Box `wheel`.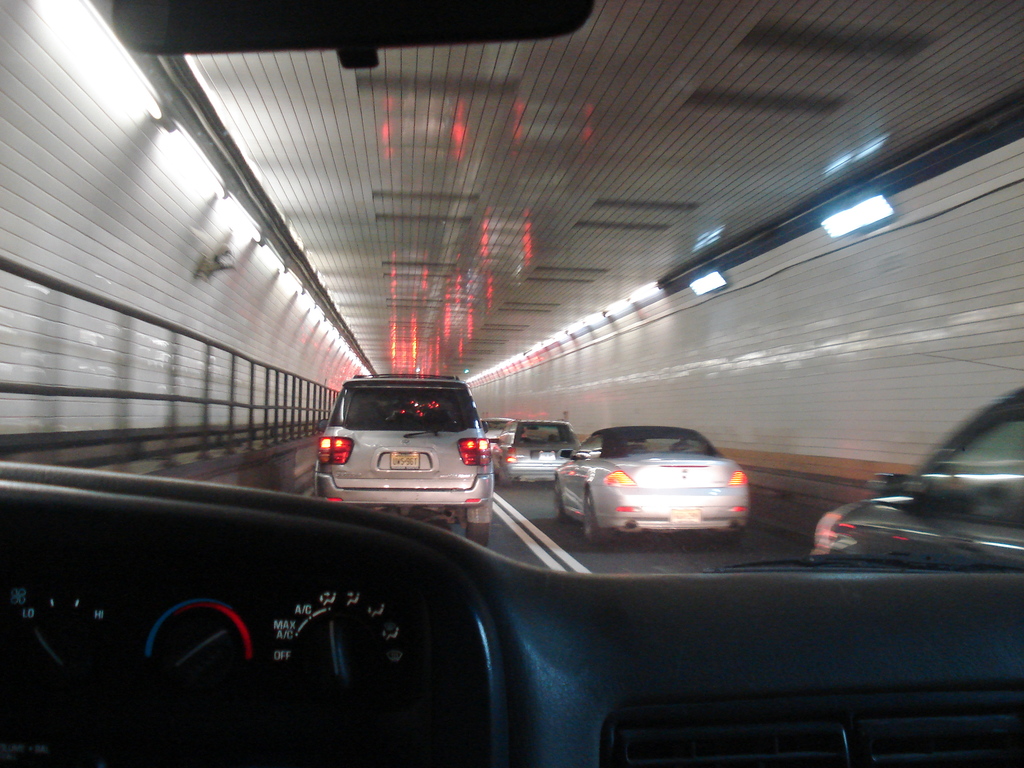
500:466:512:486.
